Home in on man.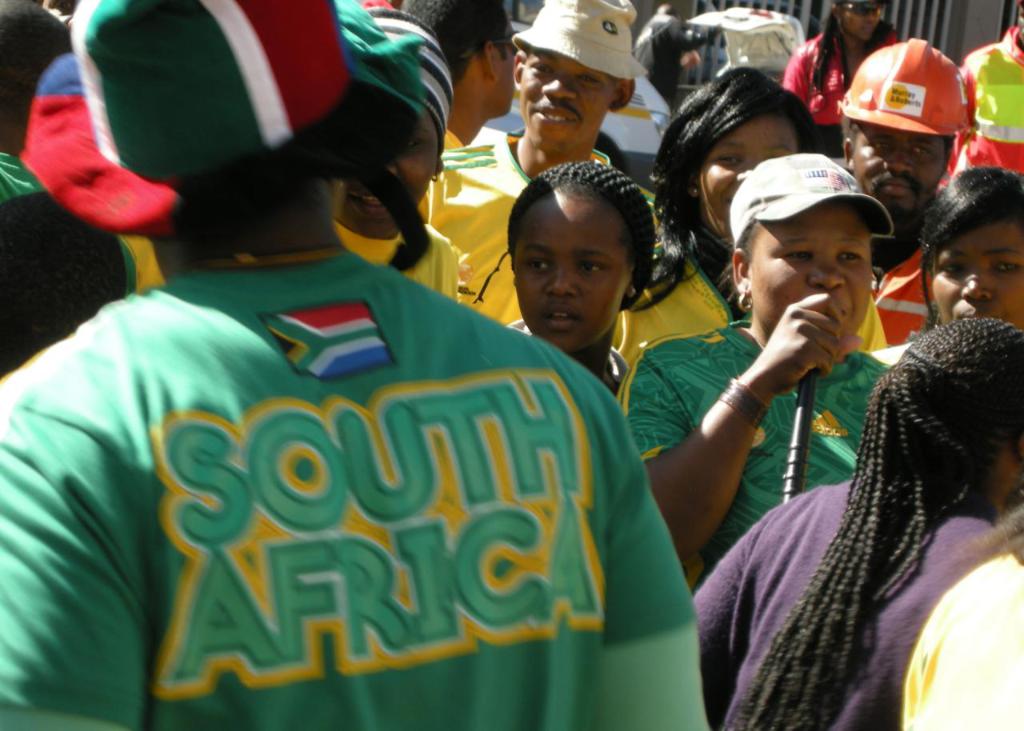
Homed in at (x1=415, y1=0, x2=646, y2=328).
